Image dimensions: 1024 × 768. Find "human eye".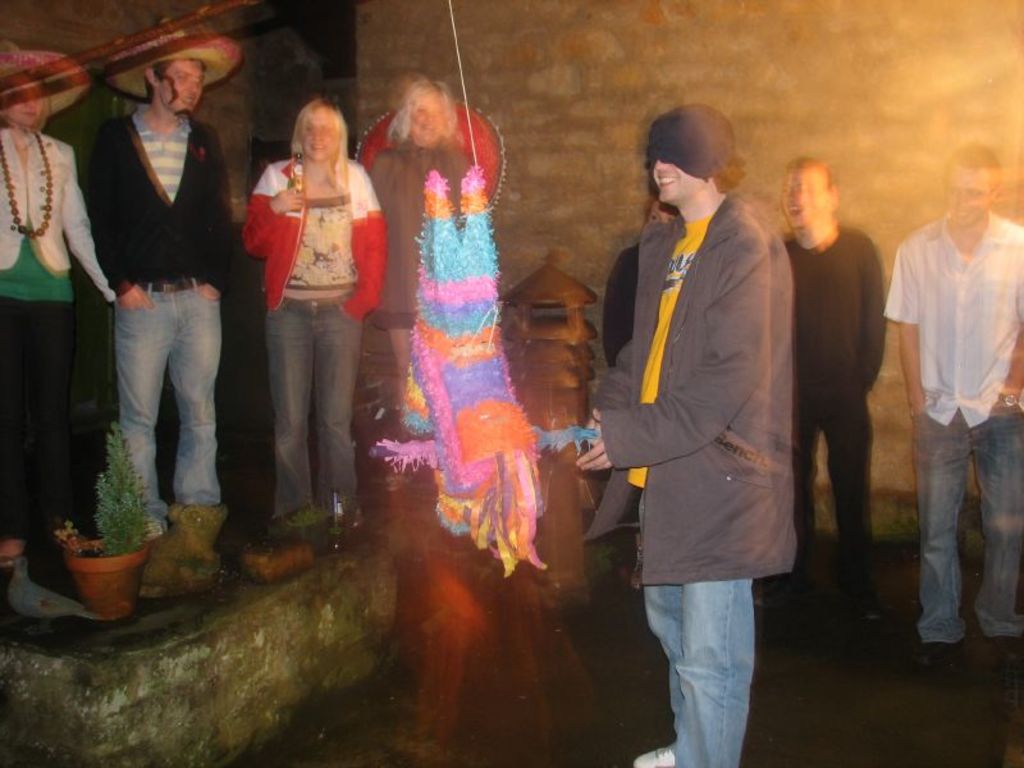
(964,193,983,206).
